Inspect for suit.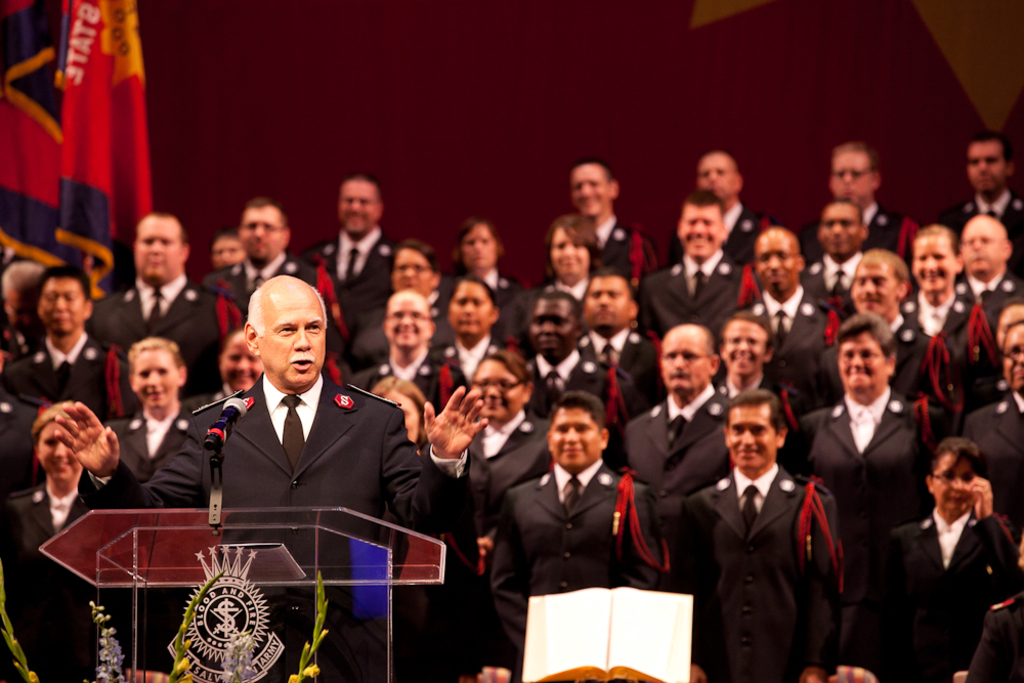
Inspection: box(730, 287, 846, 401).
